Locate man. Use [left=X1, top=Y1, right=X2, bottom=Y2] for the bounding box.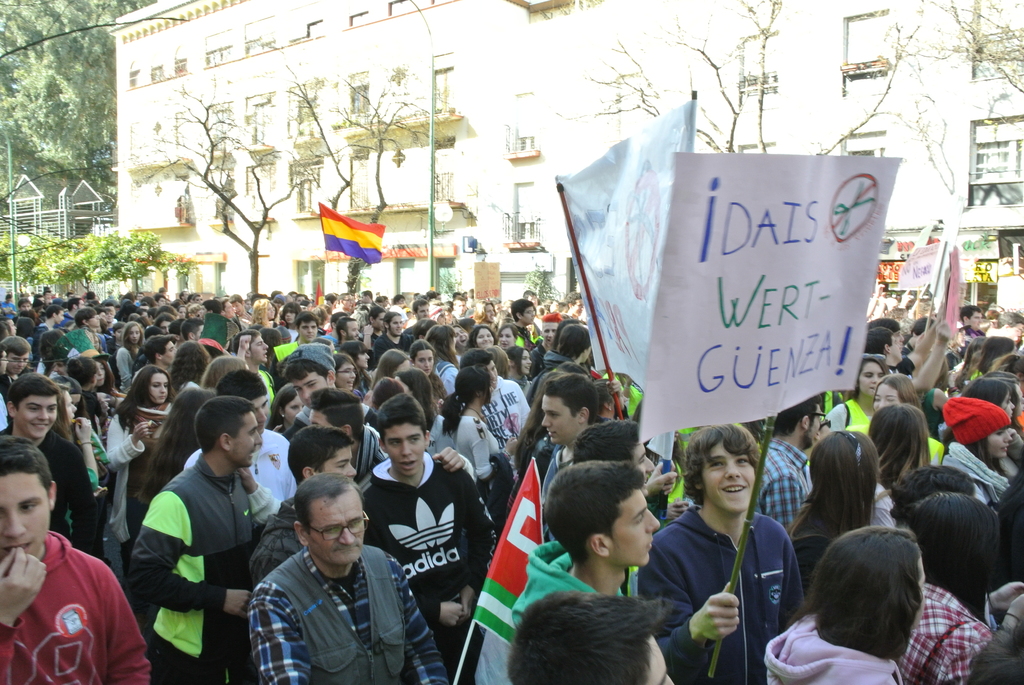
[left=508, top=298, right=534, bottom=345].
